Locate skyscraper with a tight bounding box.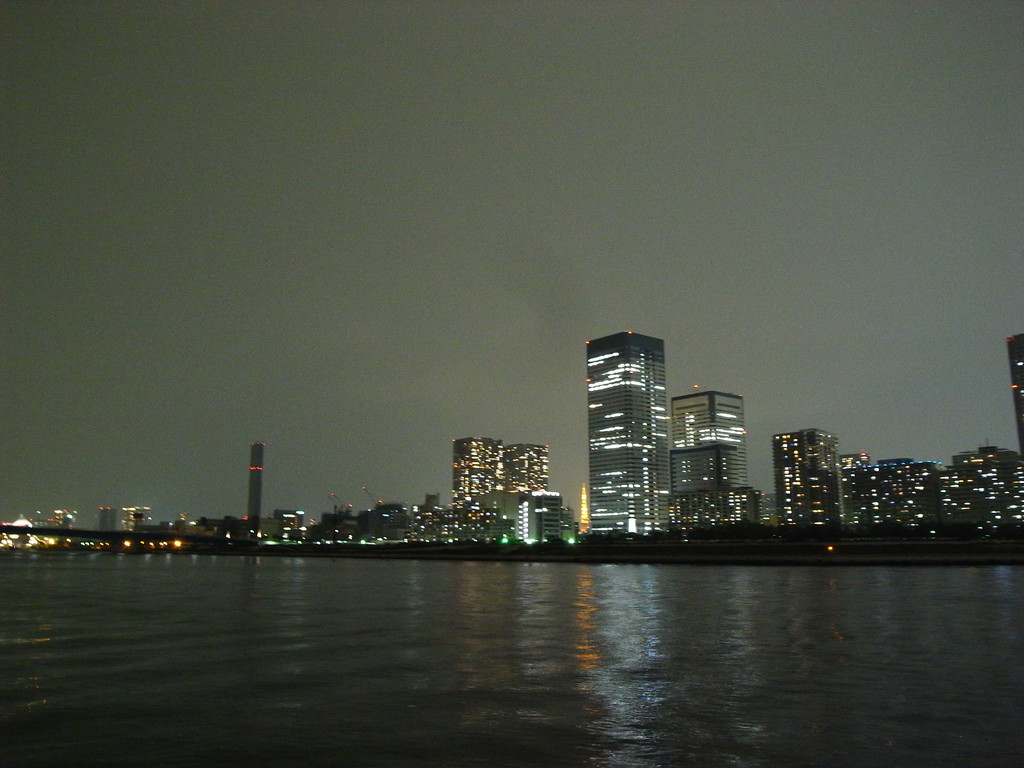
[left=774, top=431, right=834, bottom=521].
